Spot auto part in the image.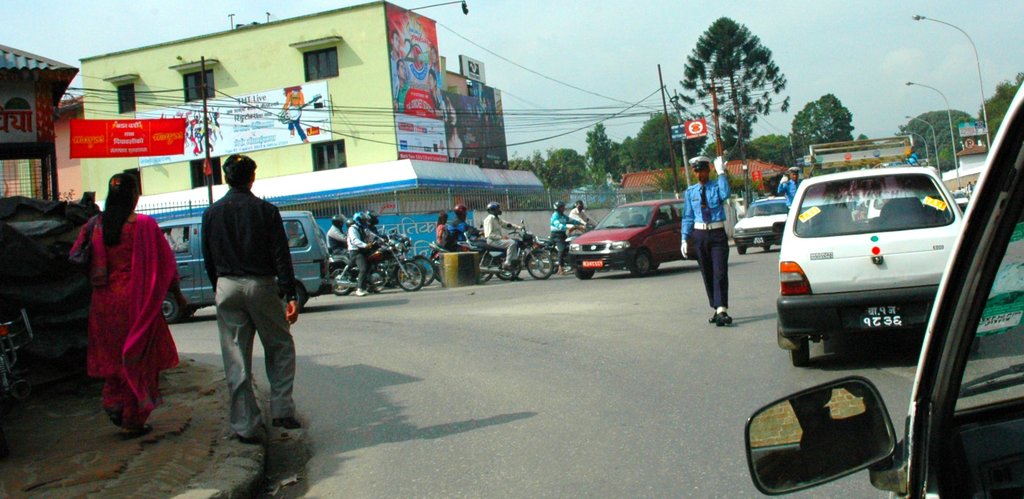
auto part found at x1=733, y1=370, x2=911, y2=498.
